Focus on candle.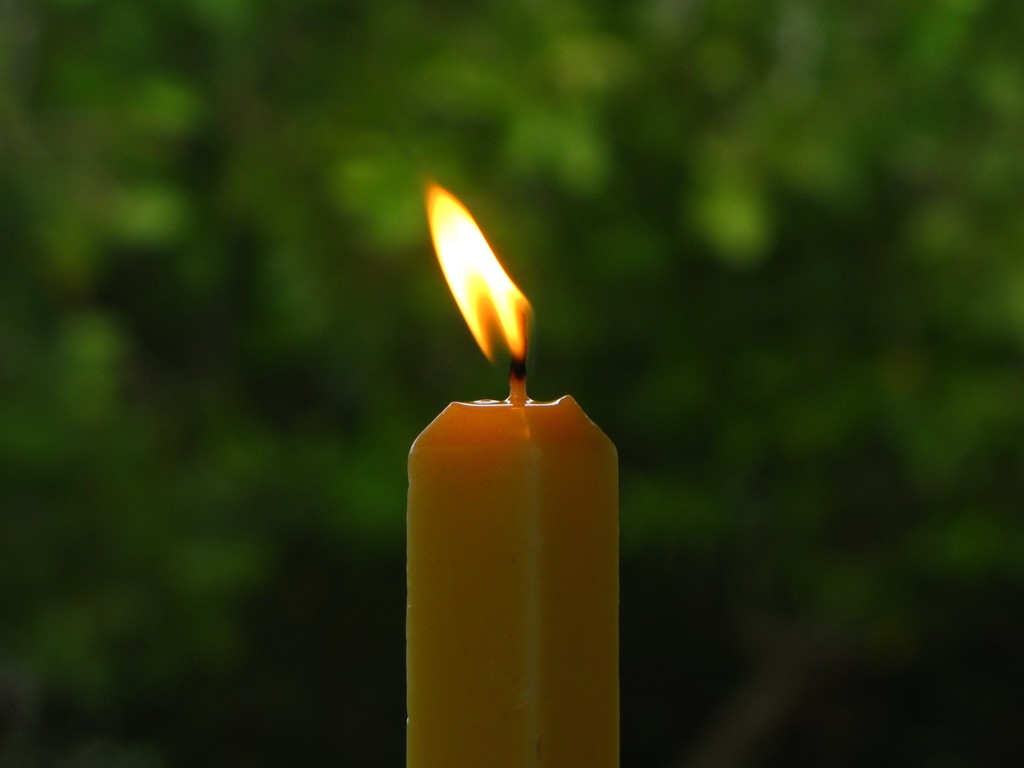
Focused at rect(404, 179, 624, 767).
